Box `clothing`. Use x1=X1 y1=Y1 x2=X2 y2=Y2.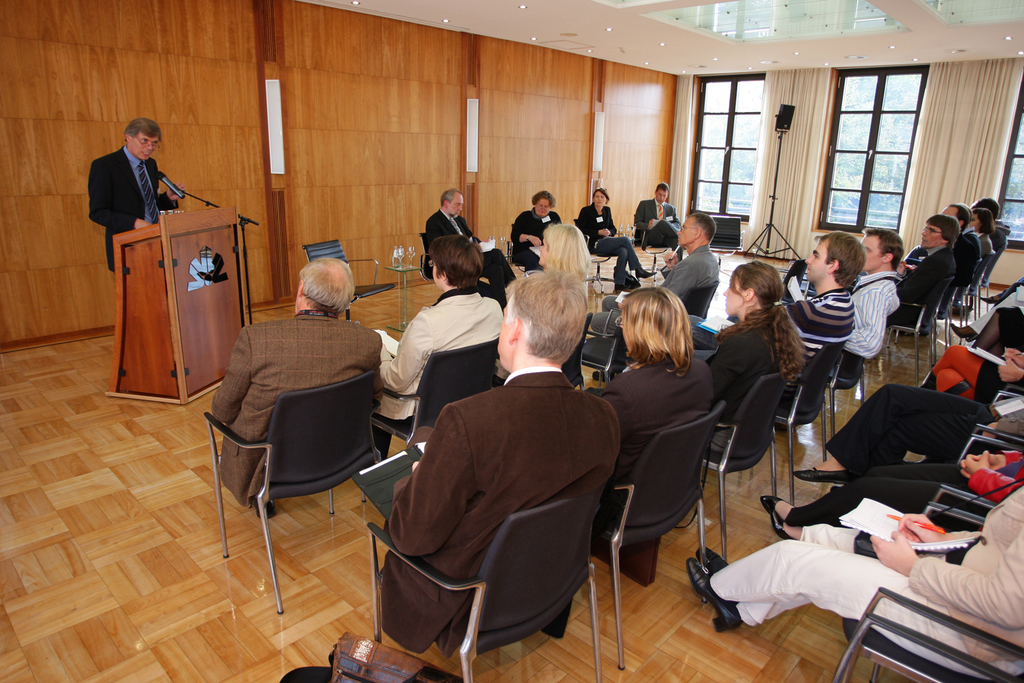
x1=847 y1=271 x2=893 y2=368.
